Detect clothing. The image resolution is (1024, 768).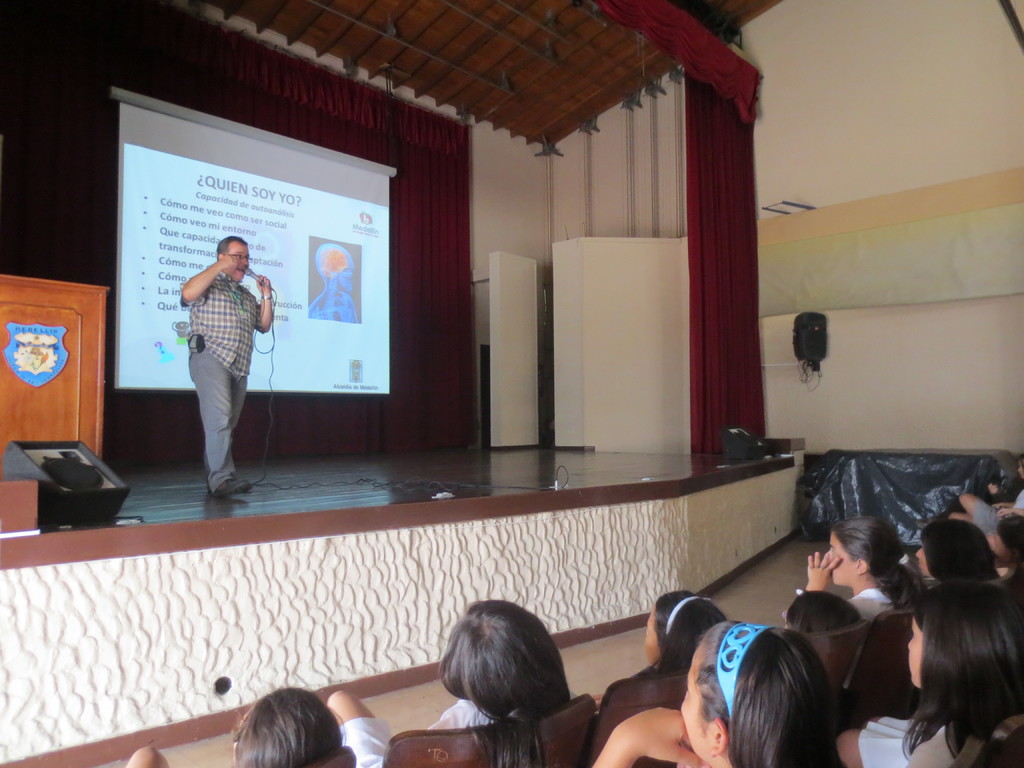
851 577 888 609.
